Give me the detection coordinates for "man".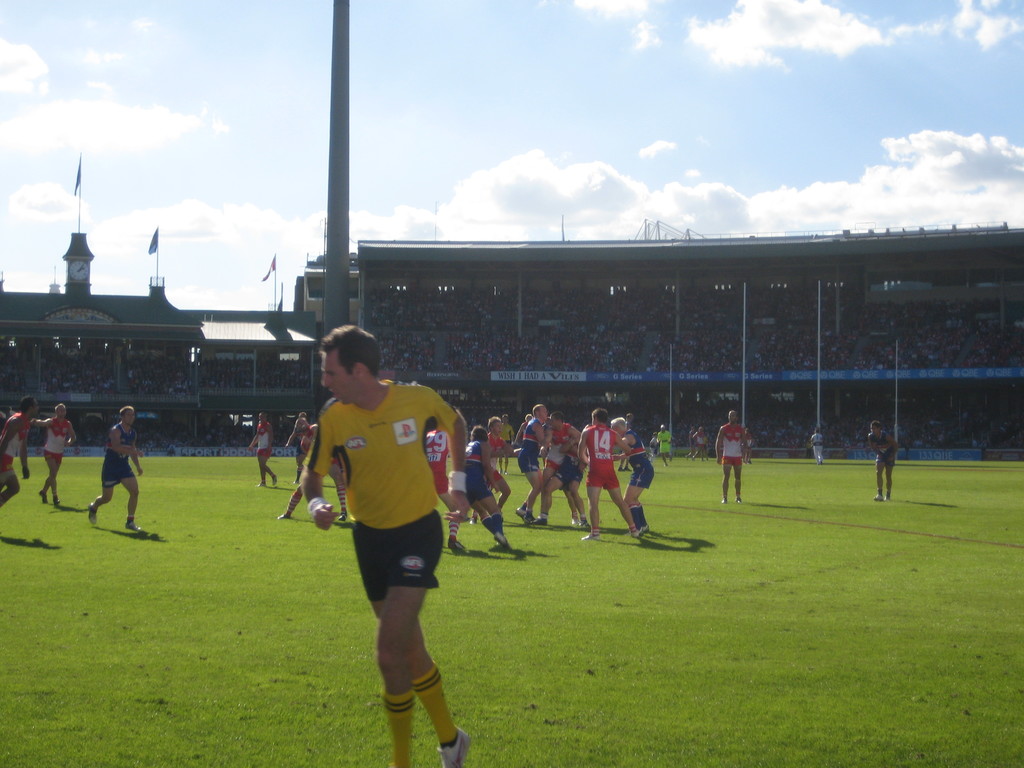
l=88, t=403, r=145, b=533.
